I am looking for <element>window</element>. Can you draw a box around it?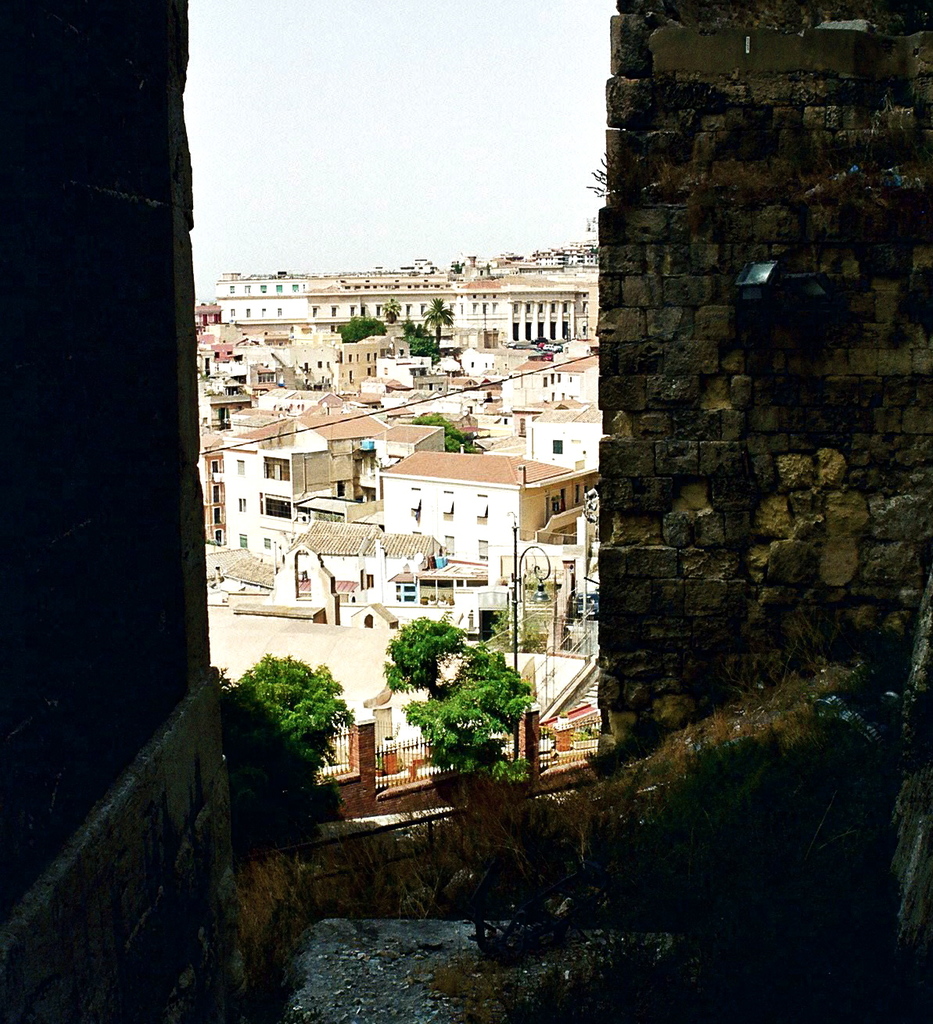
Sure, the bounding box is x1=443, y1=493, x2=454, y2=511.
